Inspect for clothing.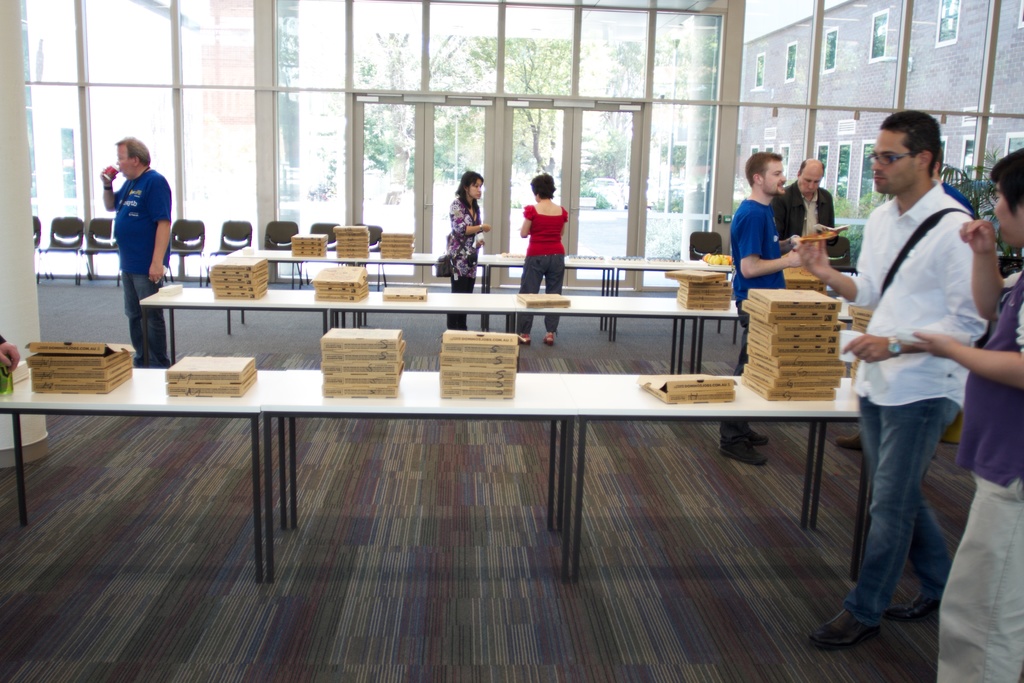
Inspection: x1=523, y1=205, x2=568, y2=339.
